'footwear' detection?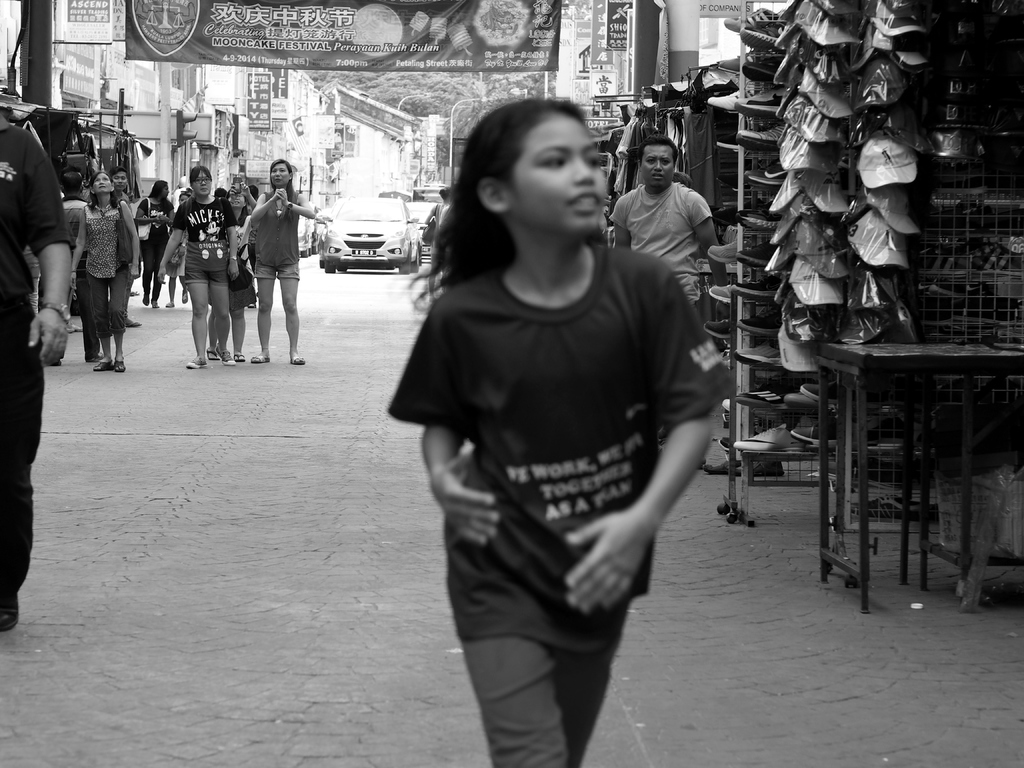
{"left": 206, "top": 348, "right": 219, "bottom": 361}
